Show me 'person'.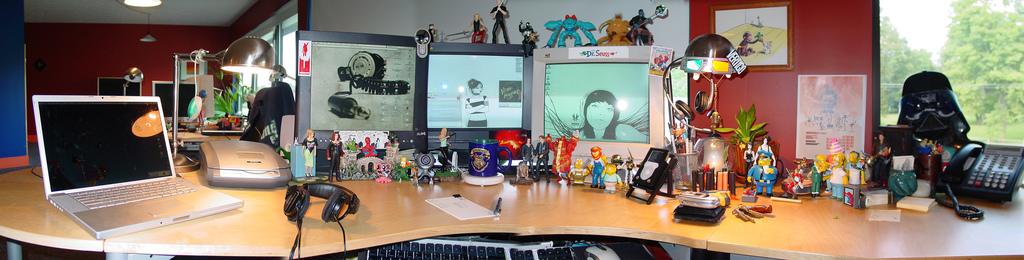
'person' is here: [241,68,300,157].
